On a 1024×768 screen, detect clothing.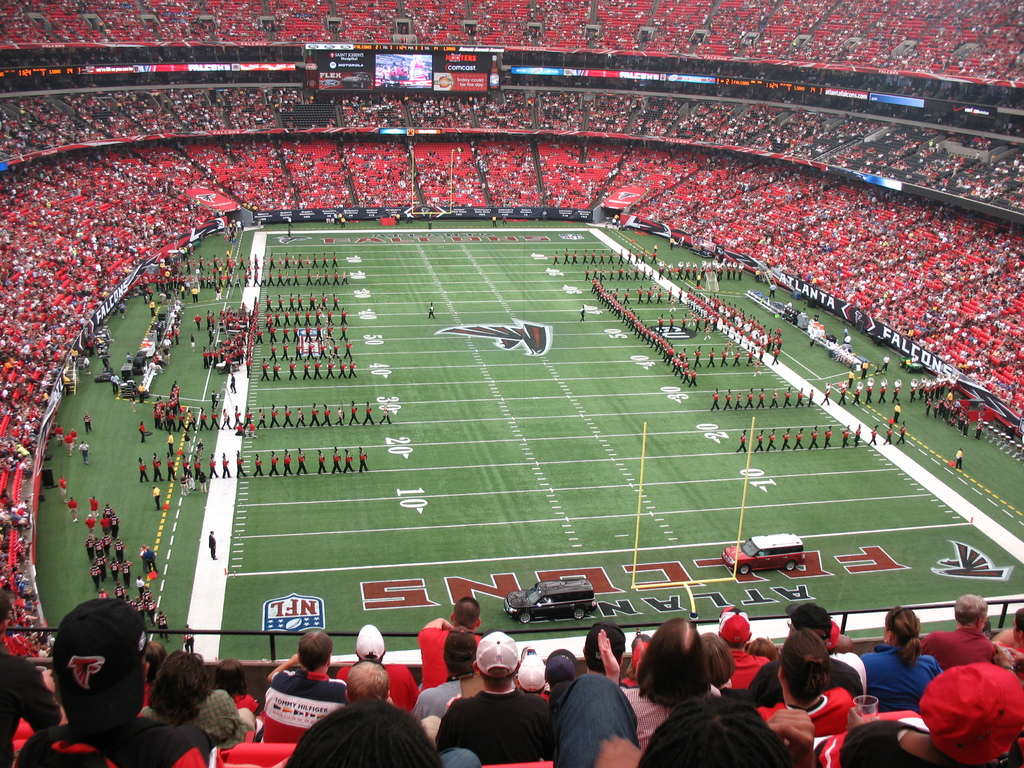
bbox=(714, 646, 771, 697).
